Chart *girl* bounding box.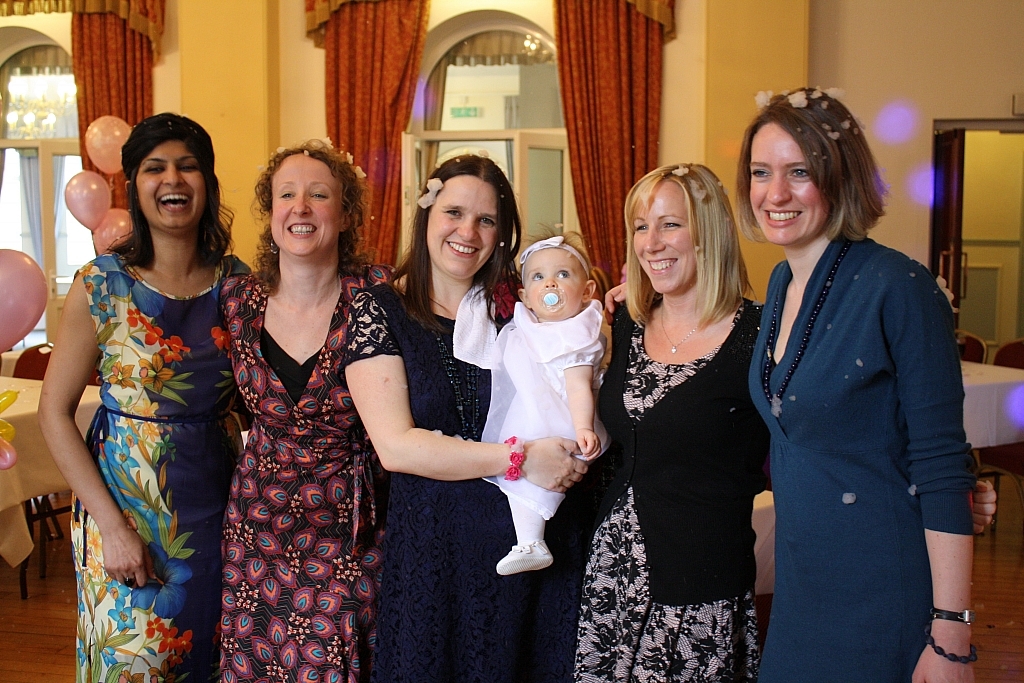
Charted: crop(455, 222, 602, 573).
